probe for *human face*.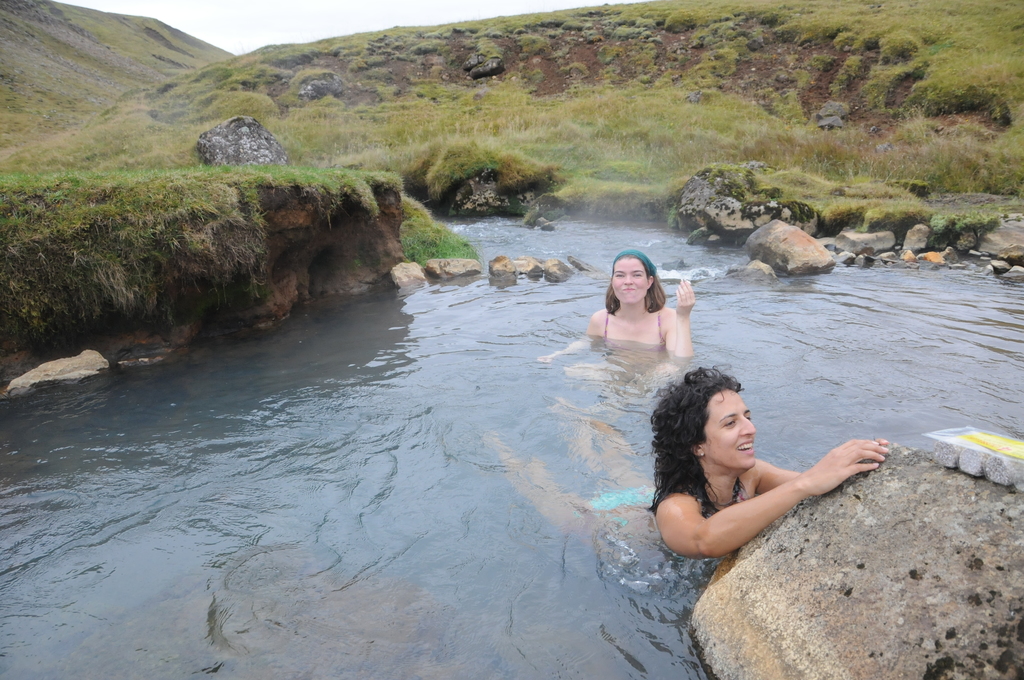
Probe result: l=612, t=255, r=645, b=303.
